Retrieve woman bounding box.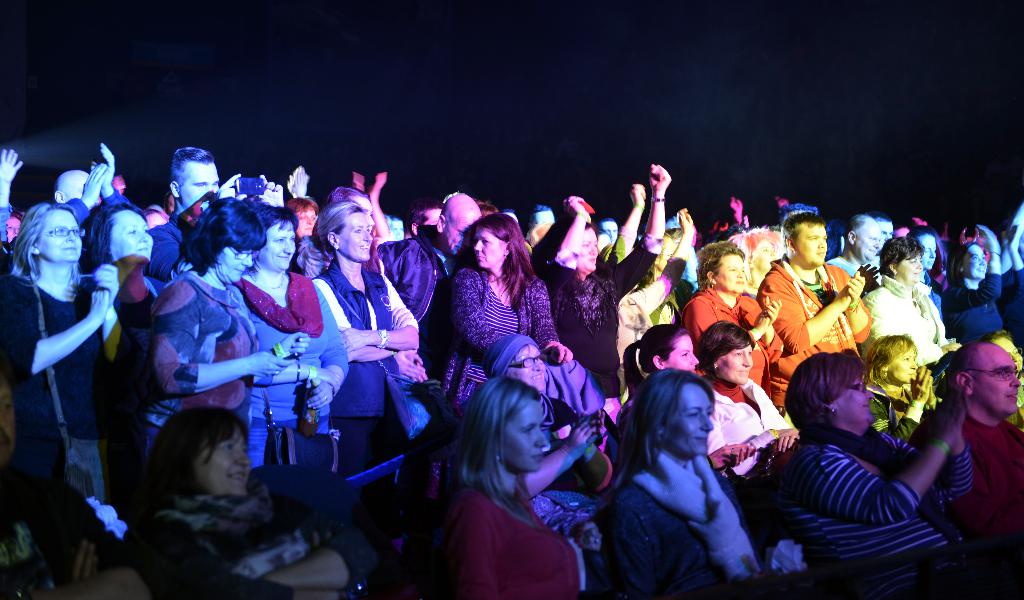
Bounding box: 439 213 572 411.
